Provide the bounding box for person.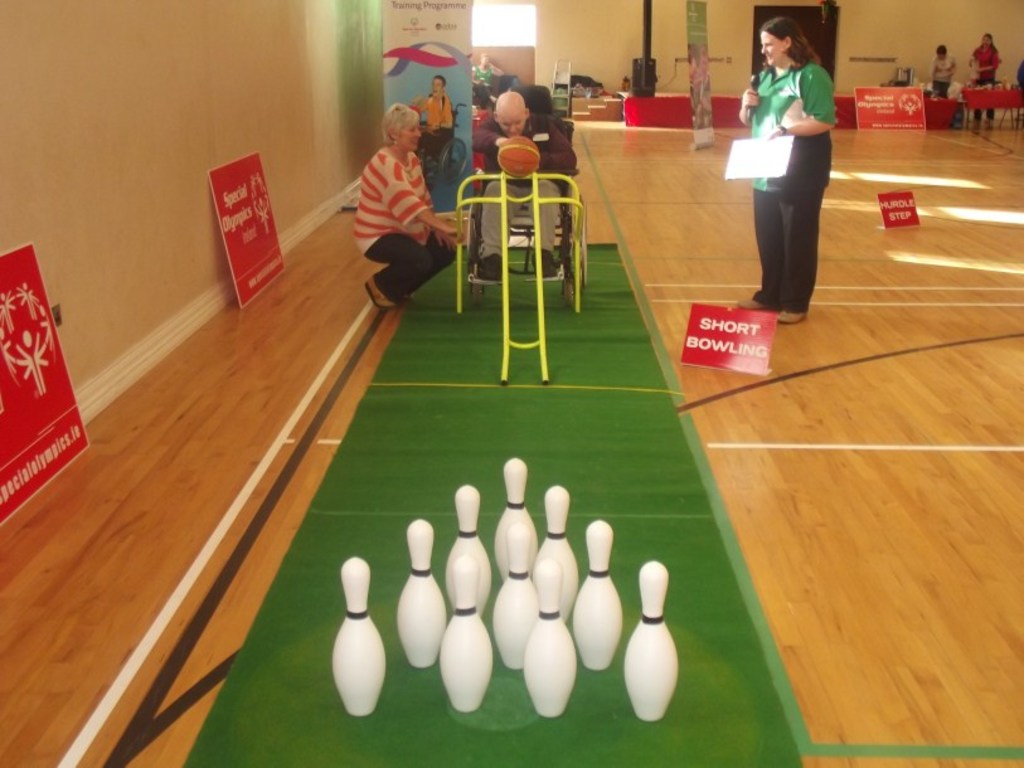
locate(967, 33, 1001, 132).
